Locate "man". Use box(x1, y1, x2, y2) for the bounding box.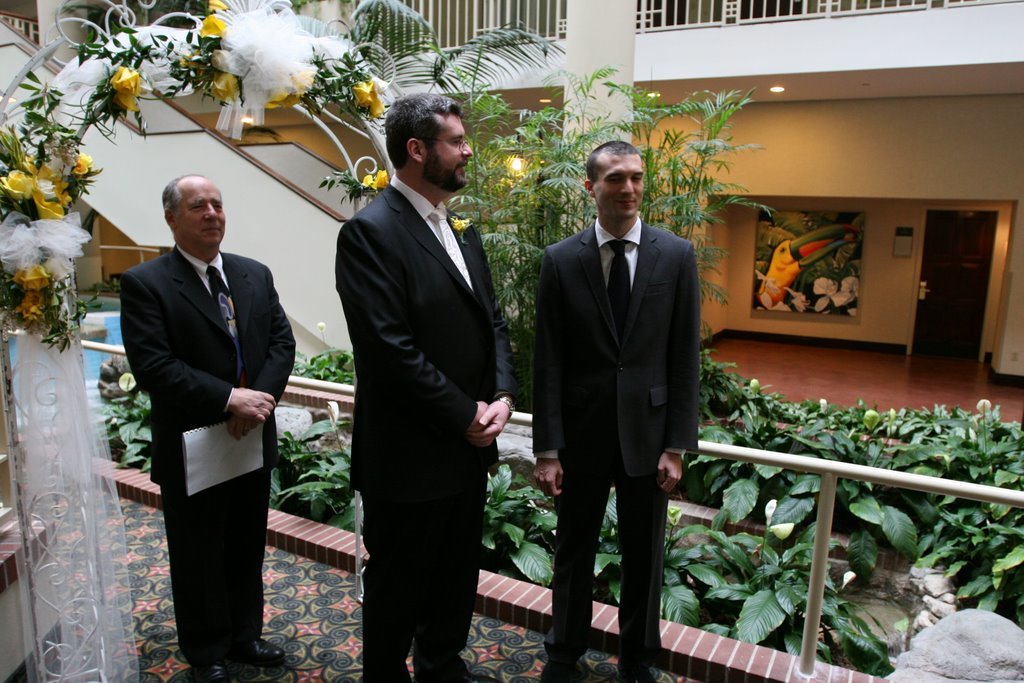
box(111, 171, 291, 682).
